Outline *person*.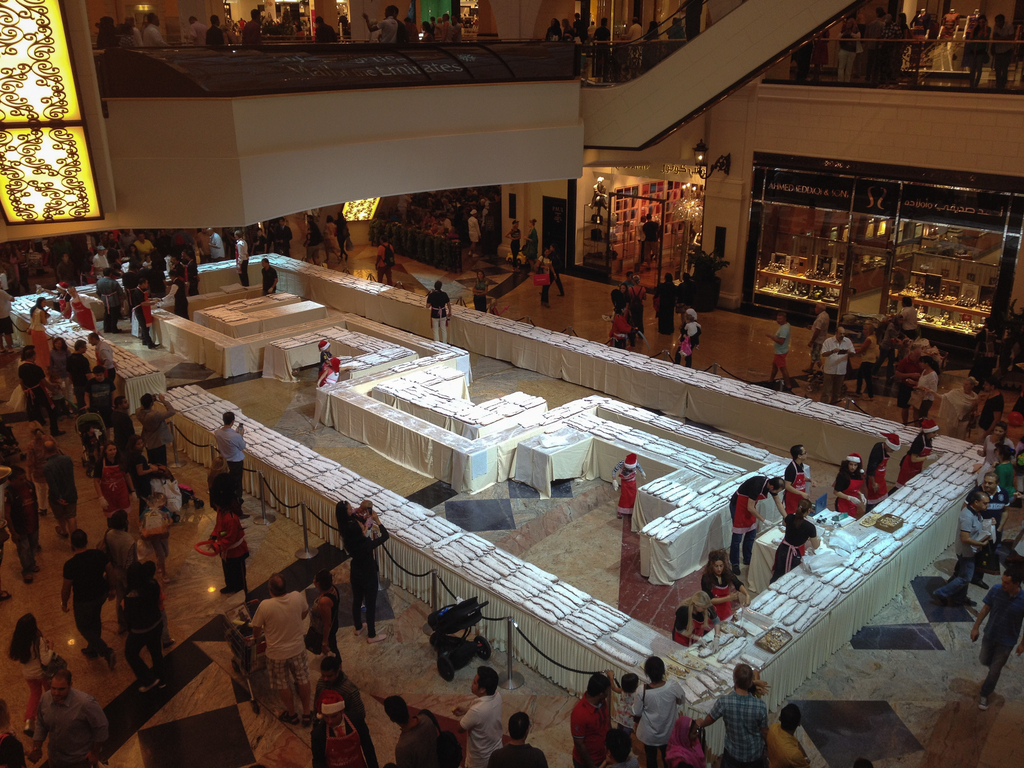
Outline: [x1=66, y1=283, x2=103, y2=337].
